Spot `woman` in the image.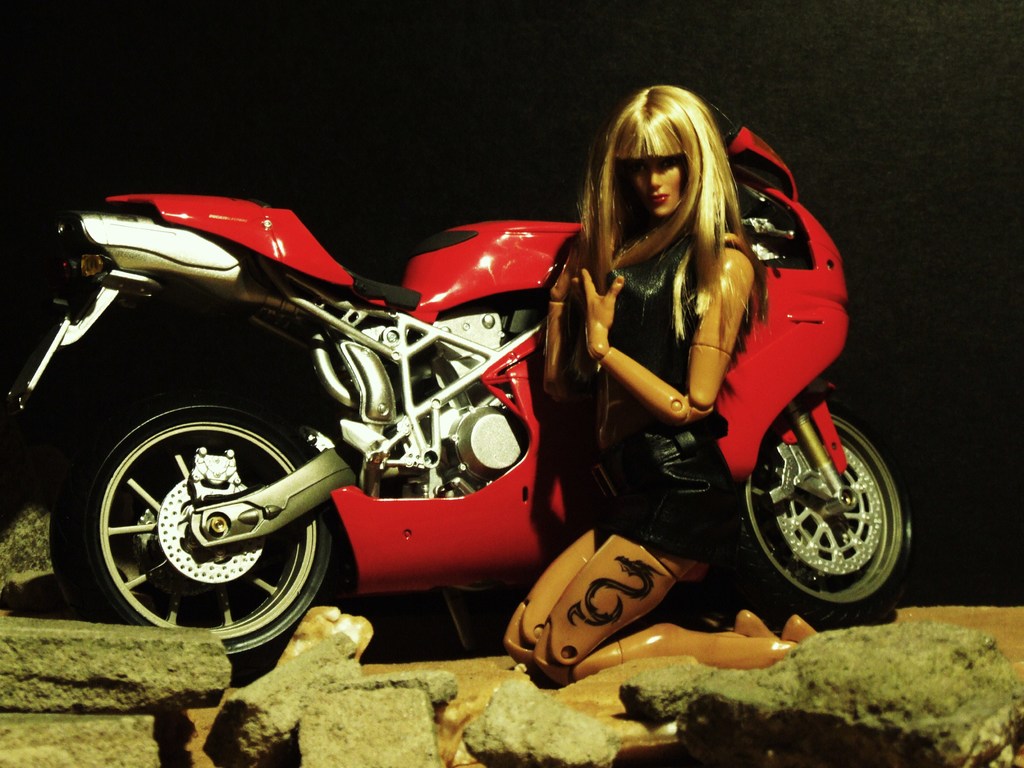
`woman` found at rect(525, 65, 837, 673).
